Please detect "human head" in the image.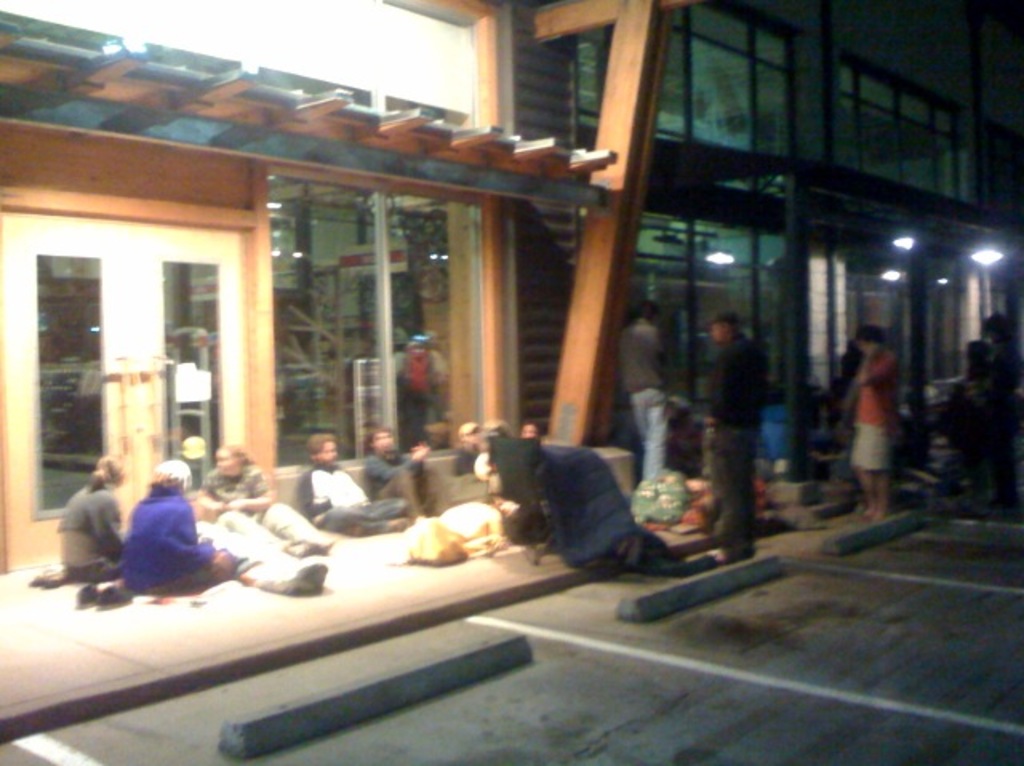
(154, 457, 192, 496).
